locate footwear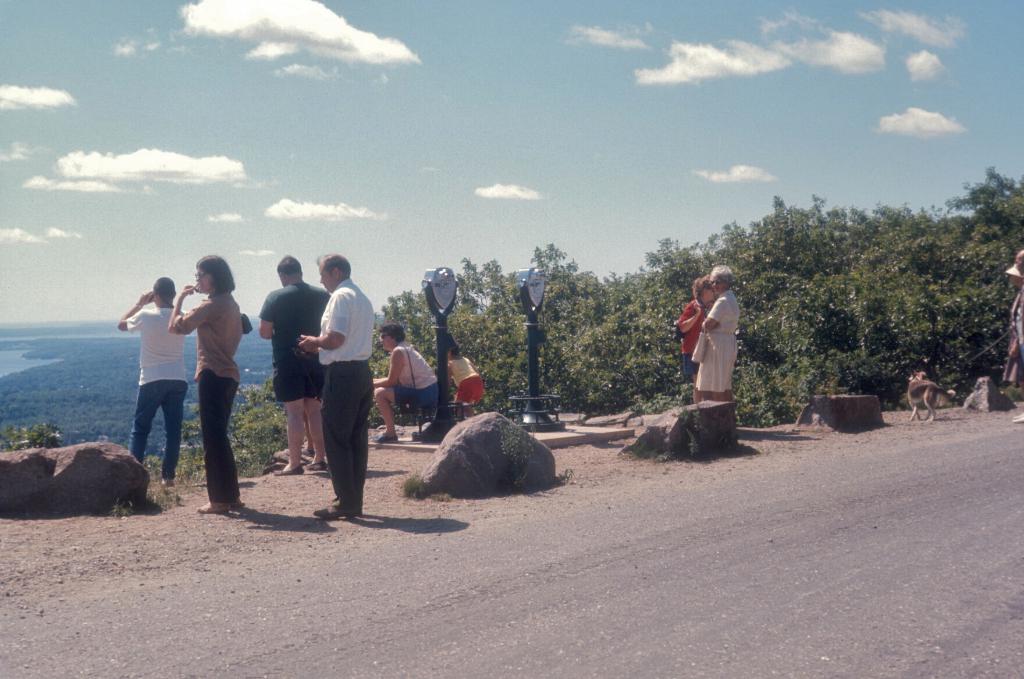
rect(164, 480, 174, 495)
